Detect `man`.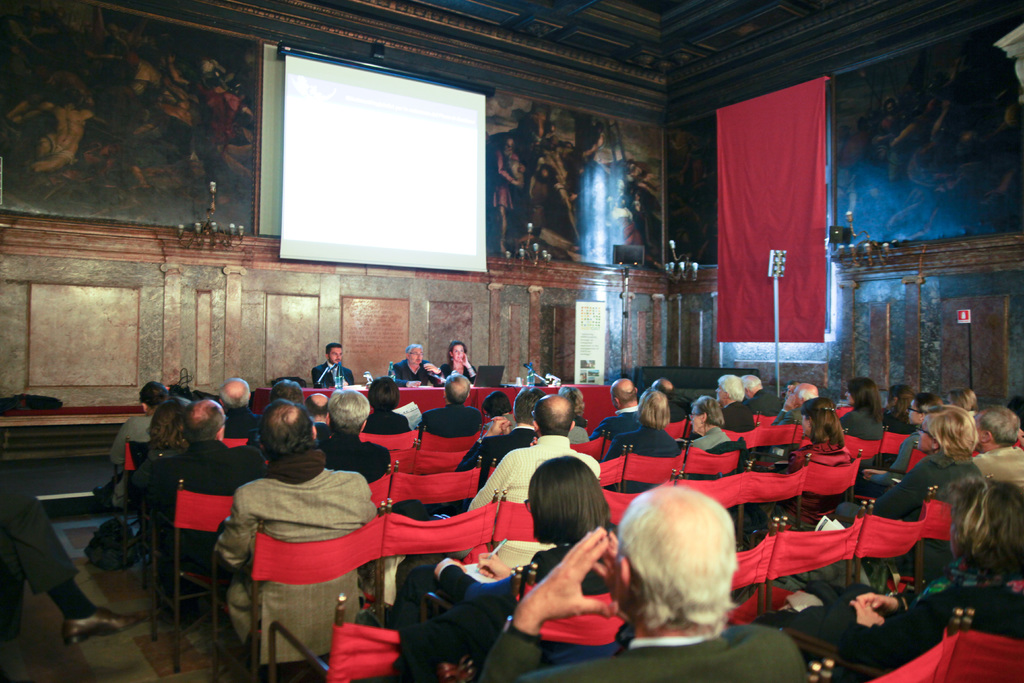
Detected at detection(114, 381, 172, 509).
